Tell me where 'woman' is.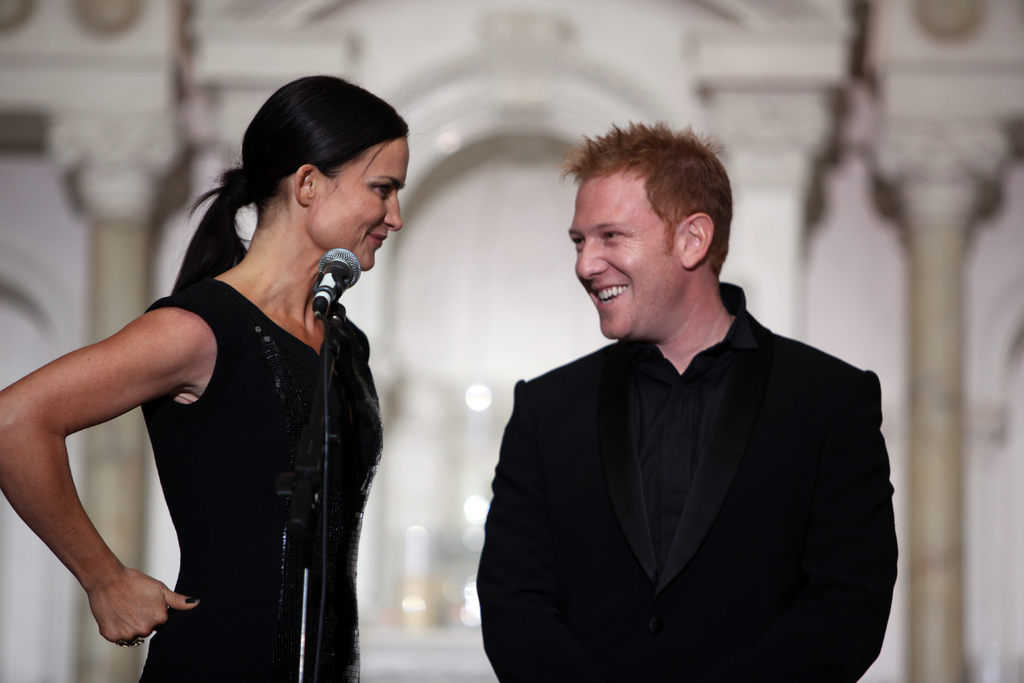
'woman' is at (left=0, top=76, right=406, bottom=682).
